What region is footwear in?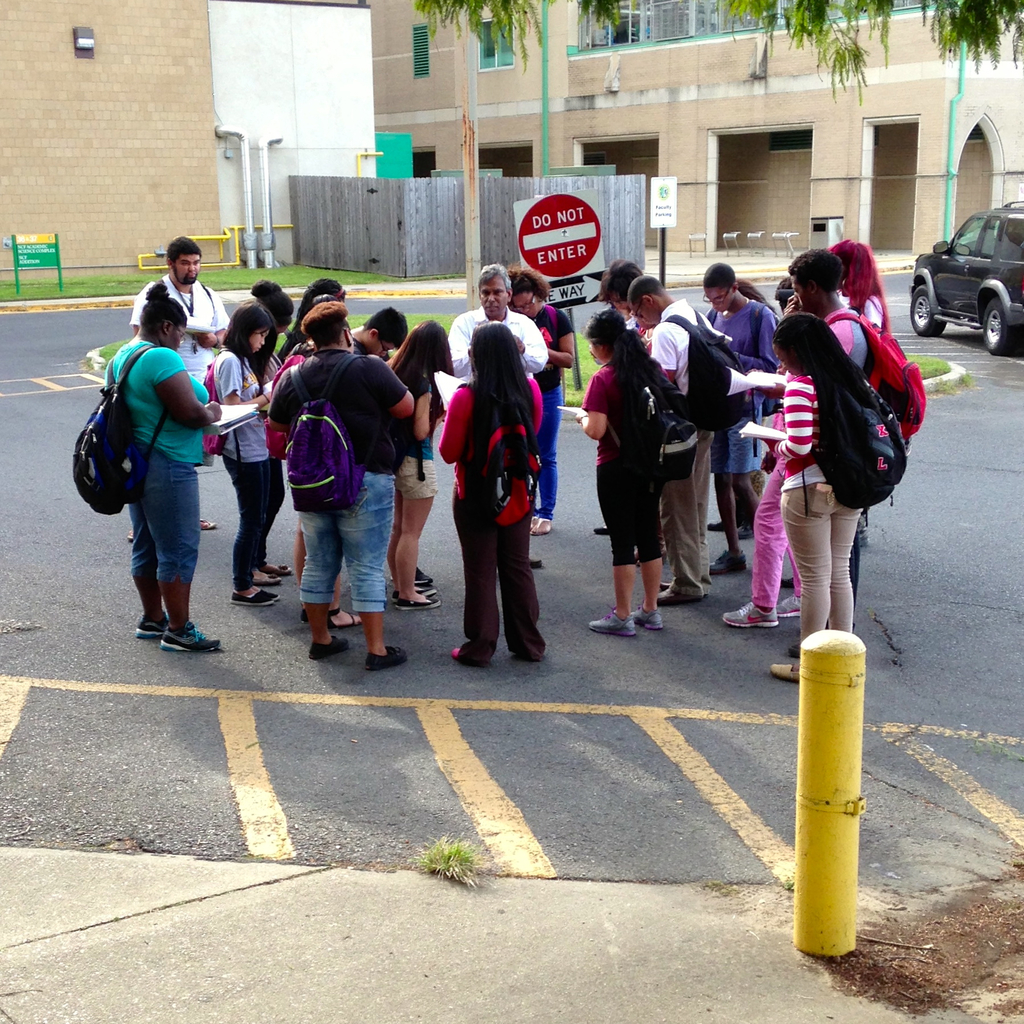
<region>780, 579, 794, 589</region>.
